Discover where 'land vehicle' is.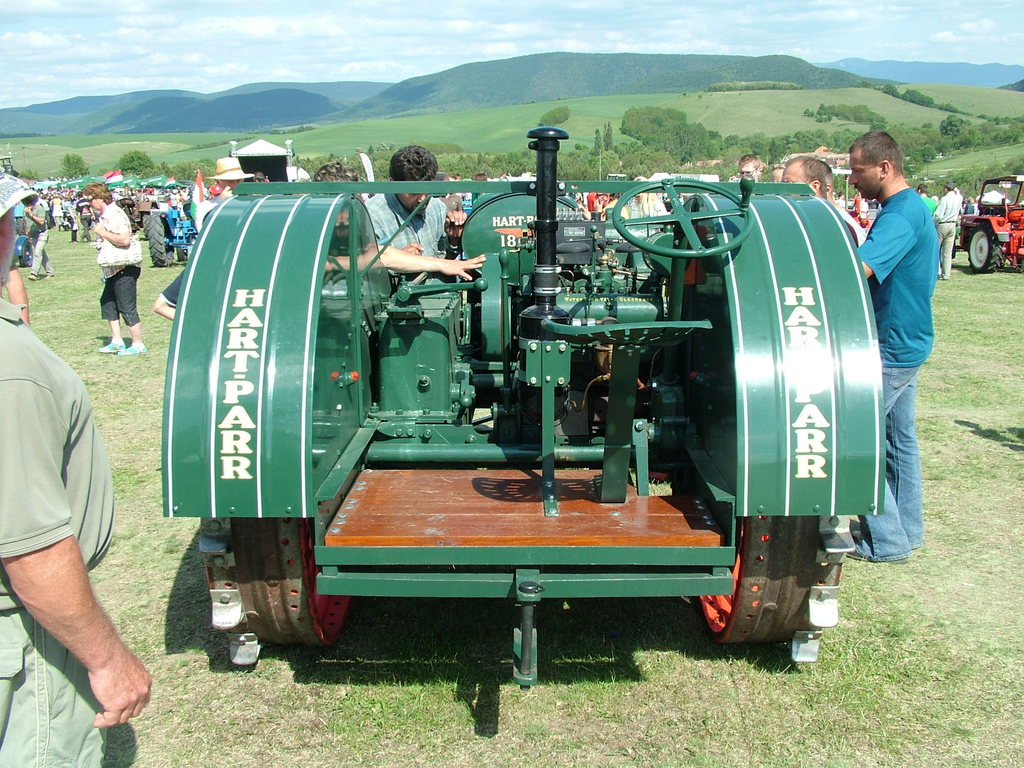
Discovered at x1=960 y1=174 x2=1023 y2=275.
